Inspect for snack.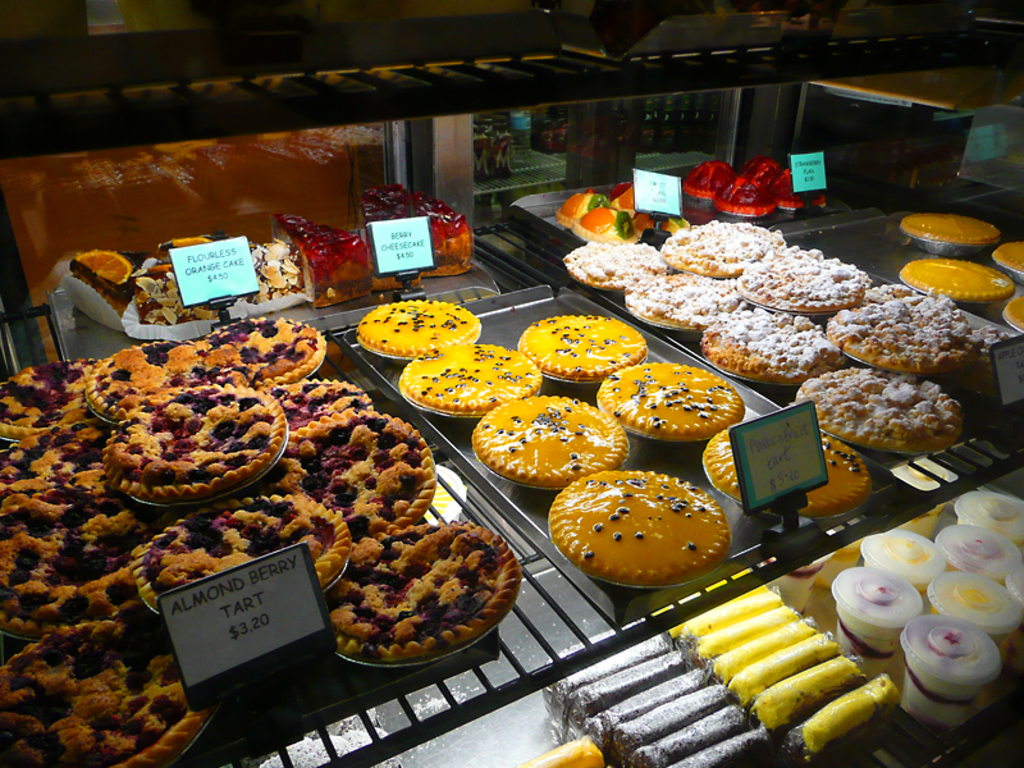
Inspection: 769/169/827/219.
